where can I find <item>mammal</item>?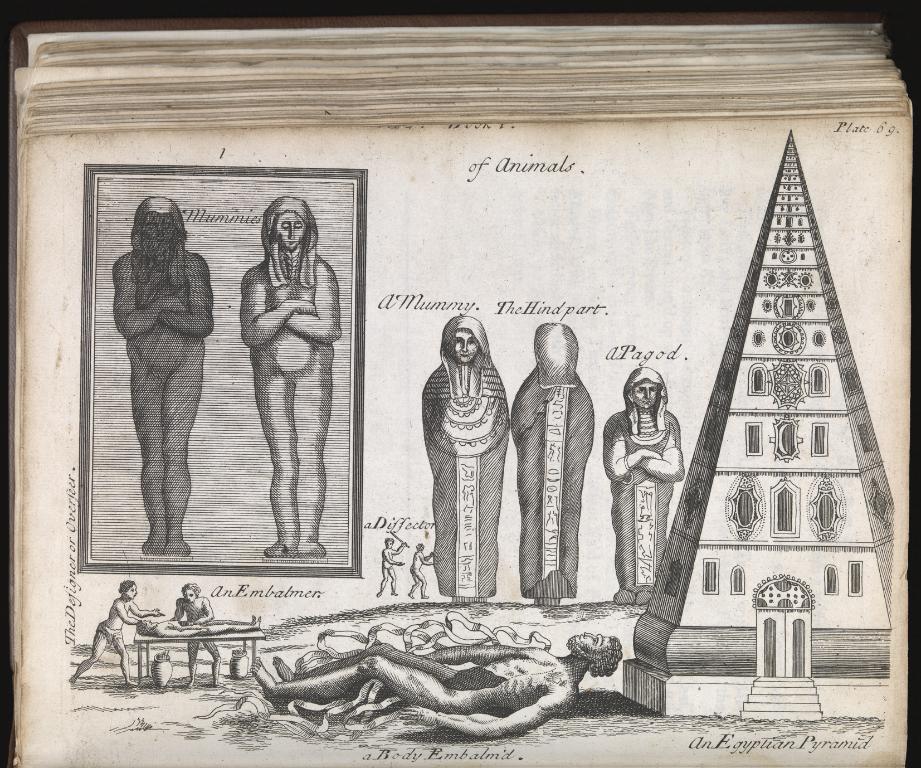
You can find it at (410,545,432,599).
